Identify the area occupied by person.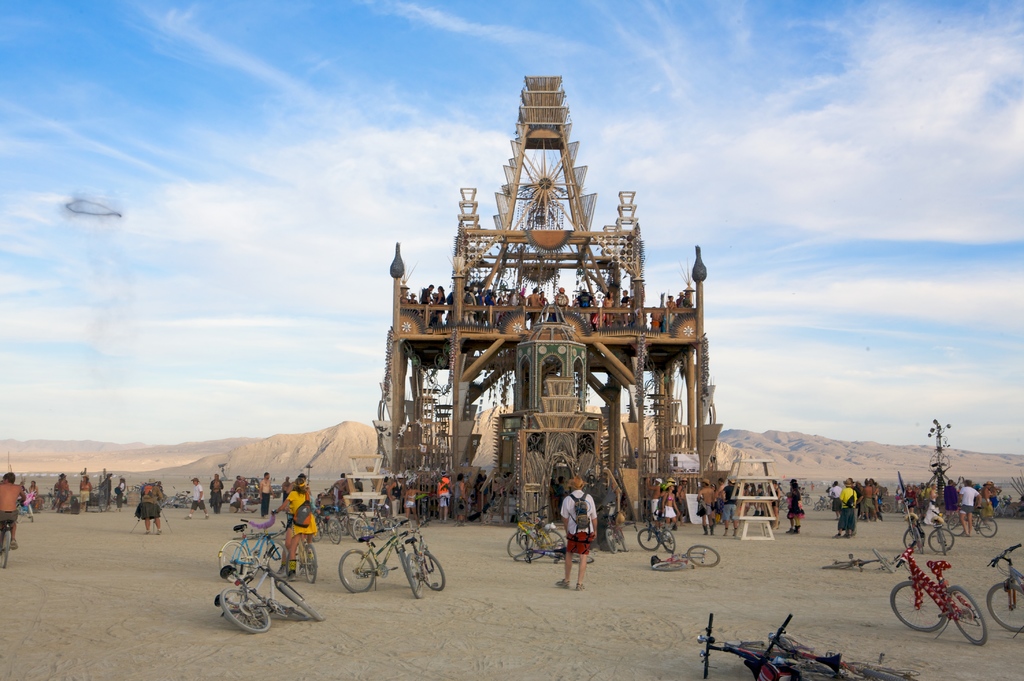
Area: locate(930, 482, 939, 508).
